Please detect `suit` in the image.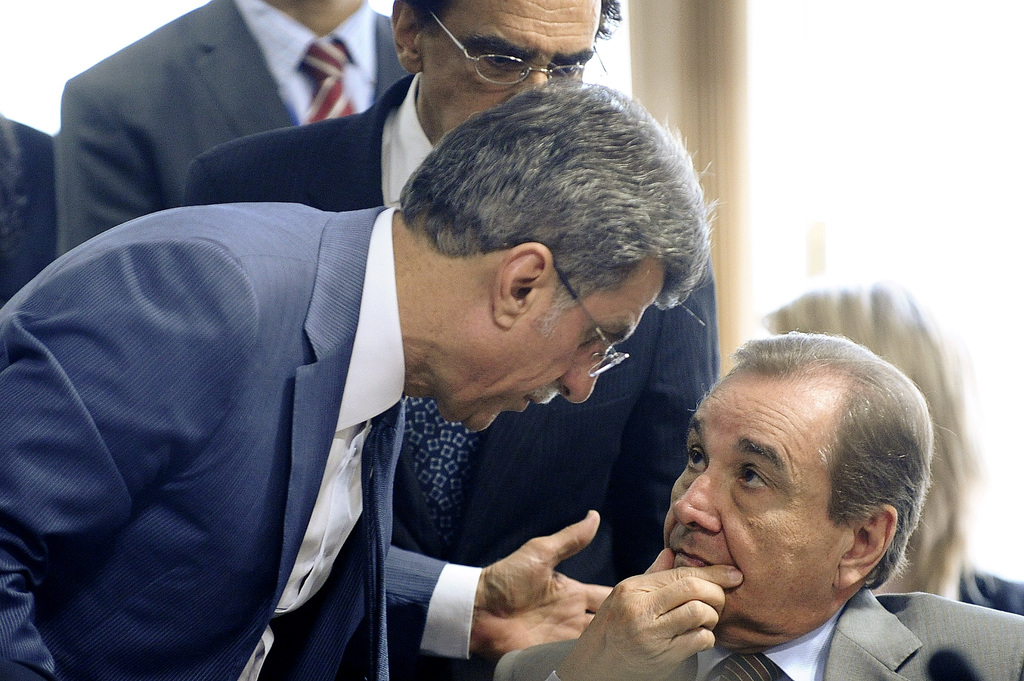
[left=489, top=583, right=1023, bottom=680].
